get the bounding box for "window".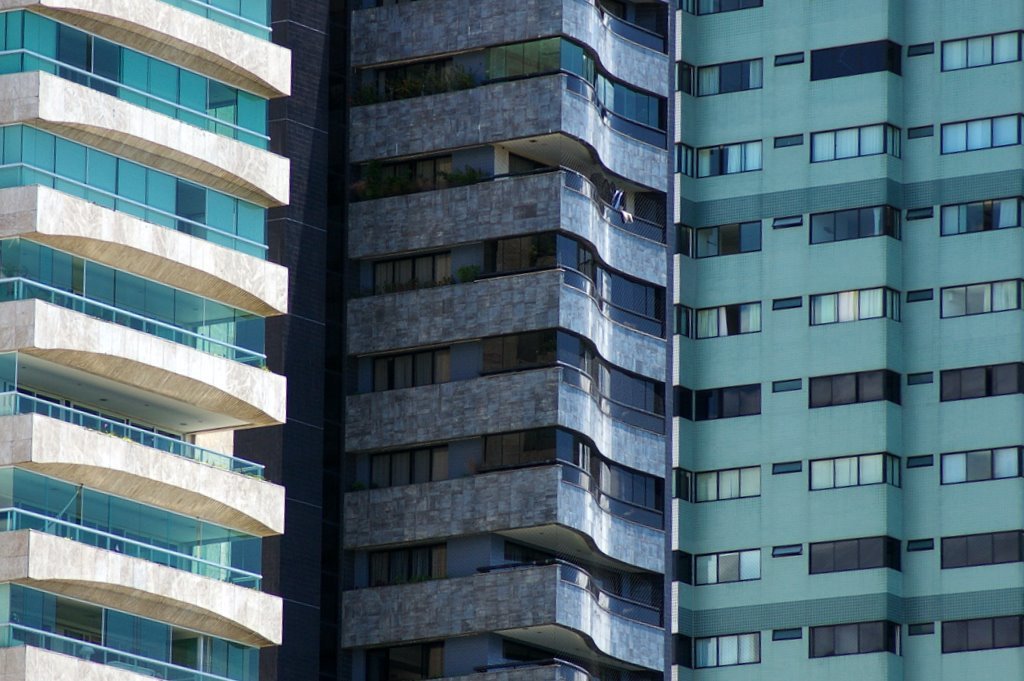
<bbox>799, 539, 901, 570</bbox>.
